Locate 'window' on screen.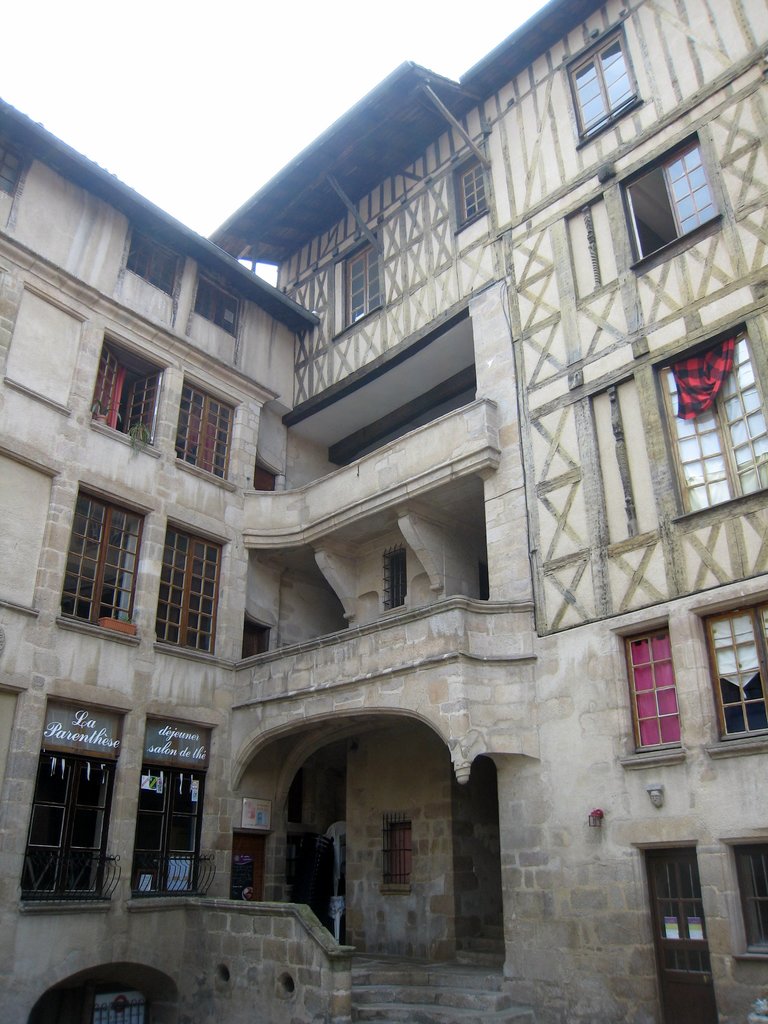
On screen at <bbox>455, 155, 492, 228</bbox>.
